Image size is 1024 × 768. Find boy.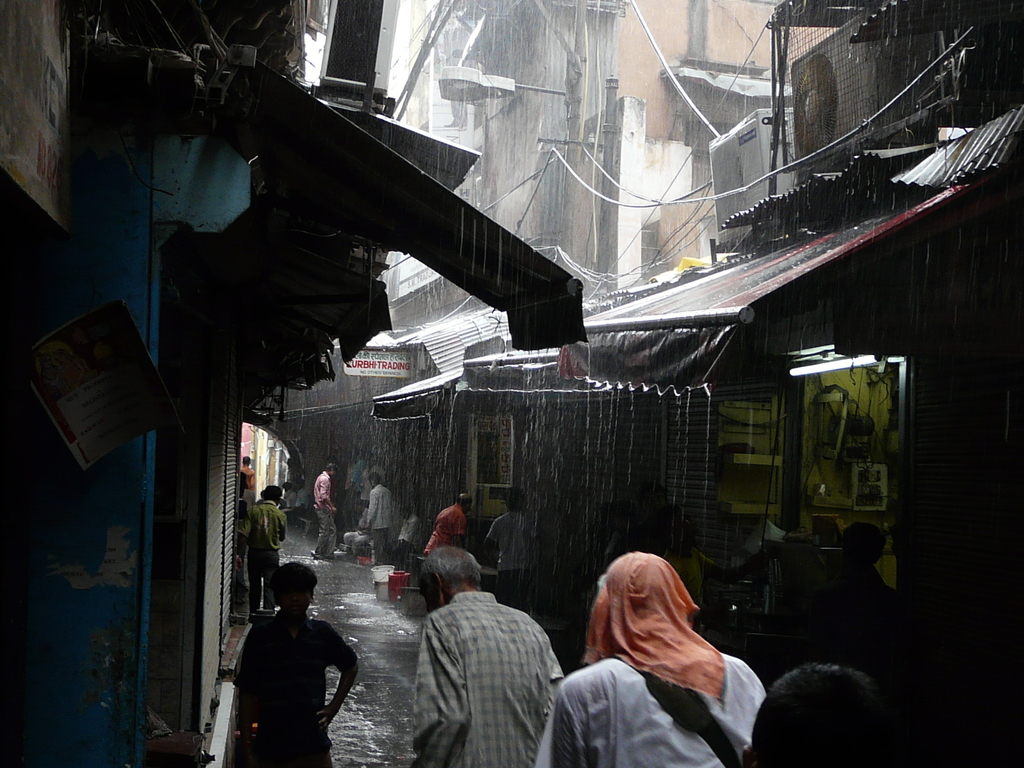
BBox(236, 484, 287, 618).
